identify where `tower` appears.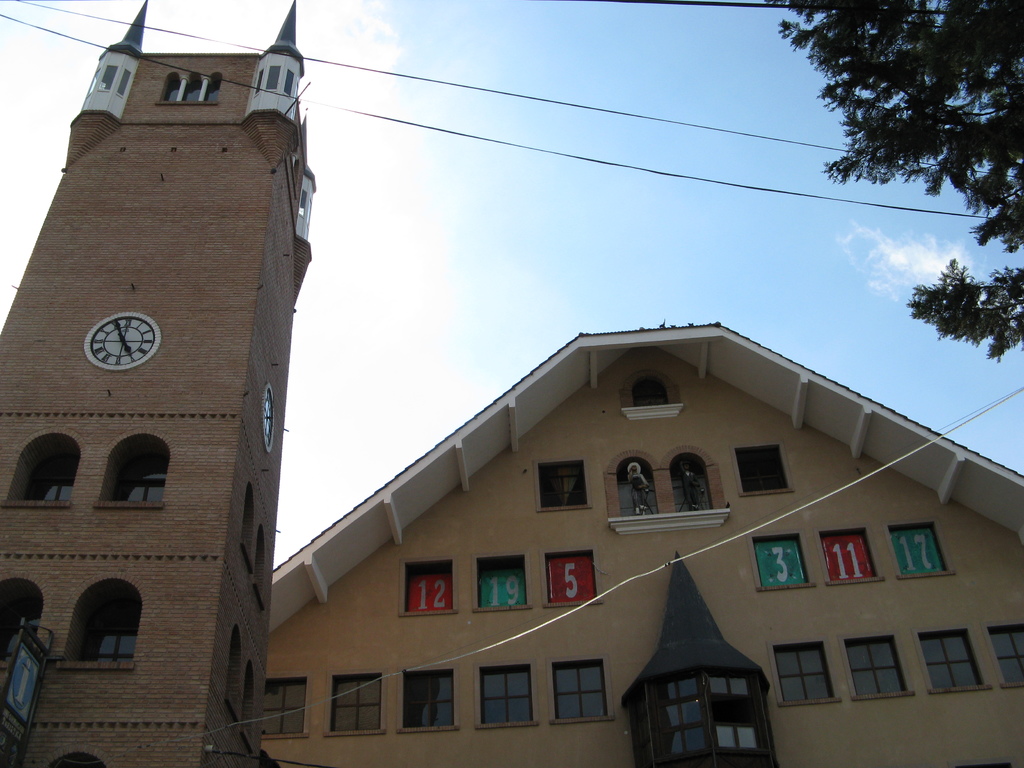
Appears at {"x1": 26, "y1": 3, "x2": 305, "y2": 689}.
